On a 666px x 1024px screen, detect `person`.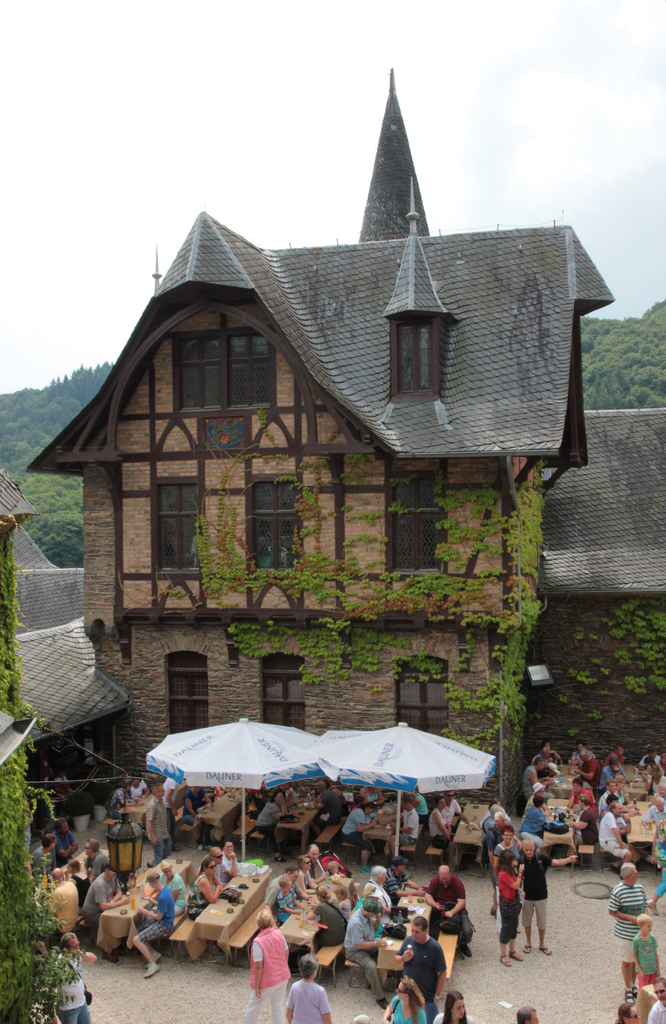
523, 837, 576, 954.
